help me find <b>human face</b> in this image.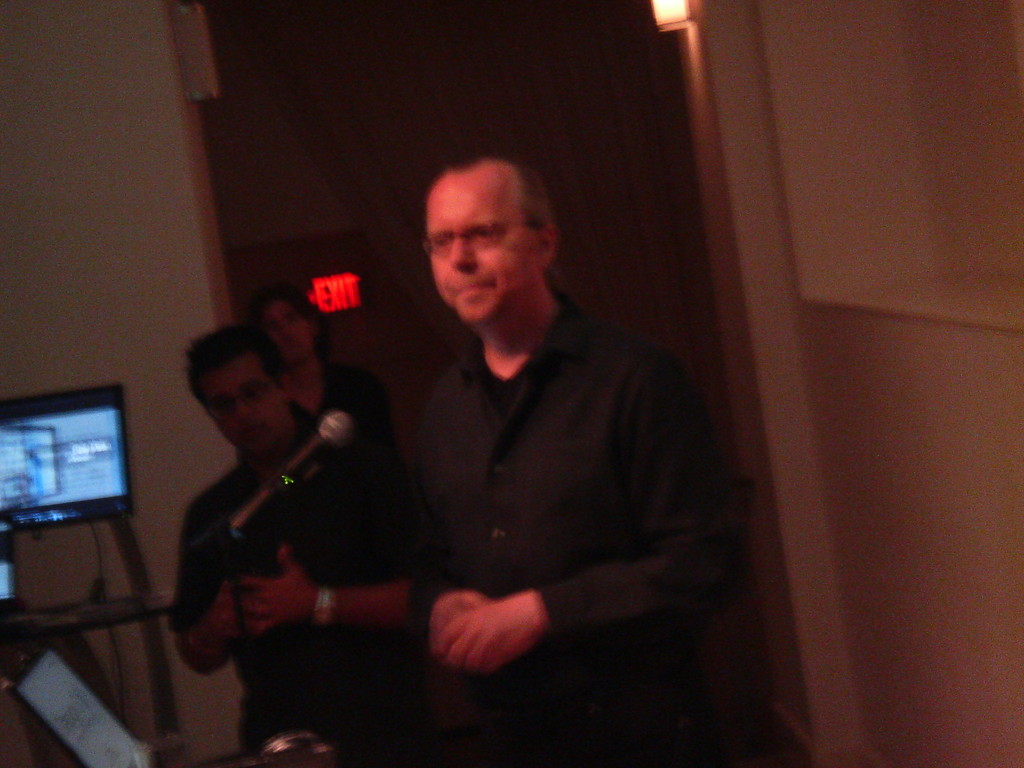
Found it: bbox=[426, 164, 540, 324].
